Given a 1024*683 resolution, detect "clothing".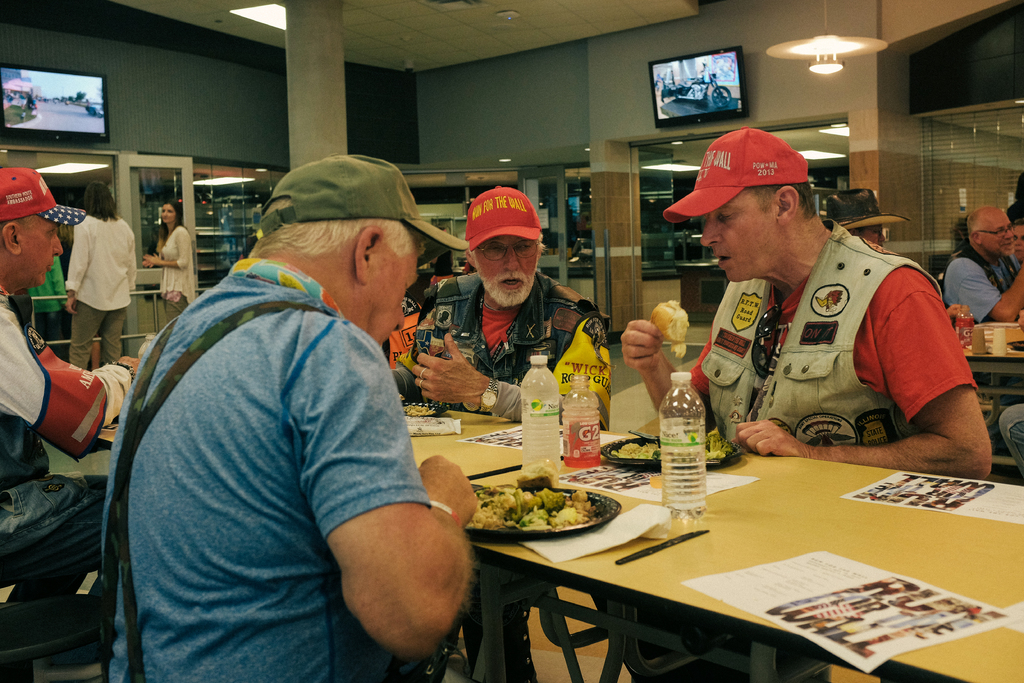
BBox(670, 213, 989, 479).
